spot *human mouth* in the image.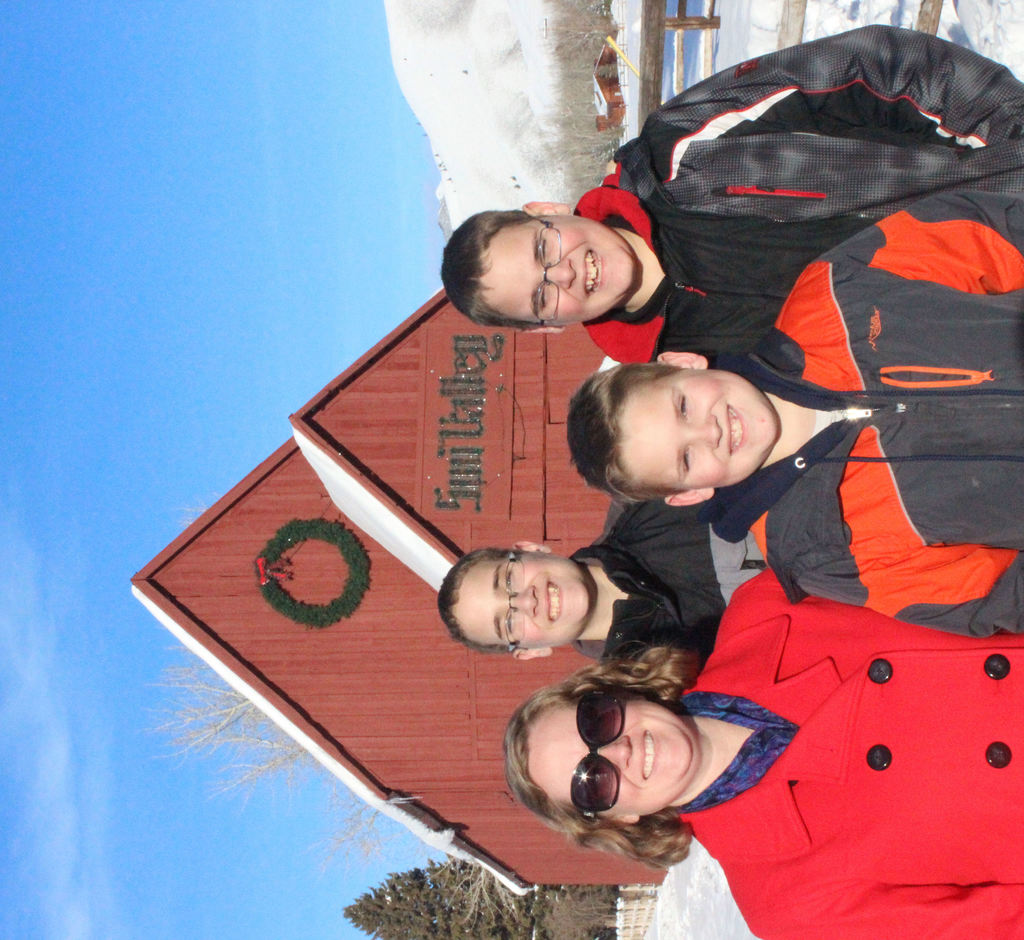
*human mouth* found at x1=634 y1=730 x2=658 y2=783.
